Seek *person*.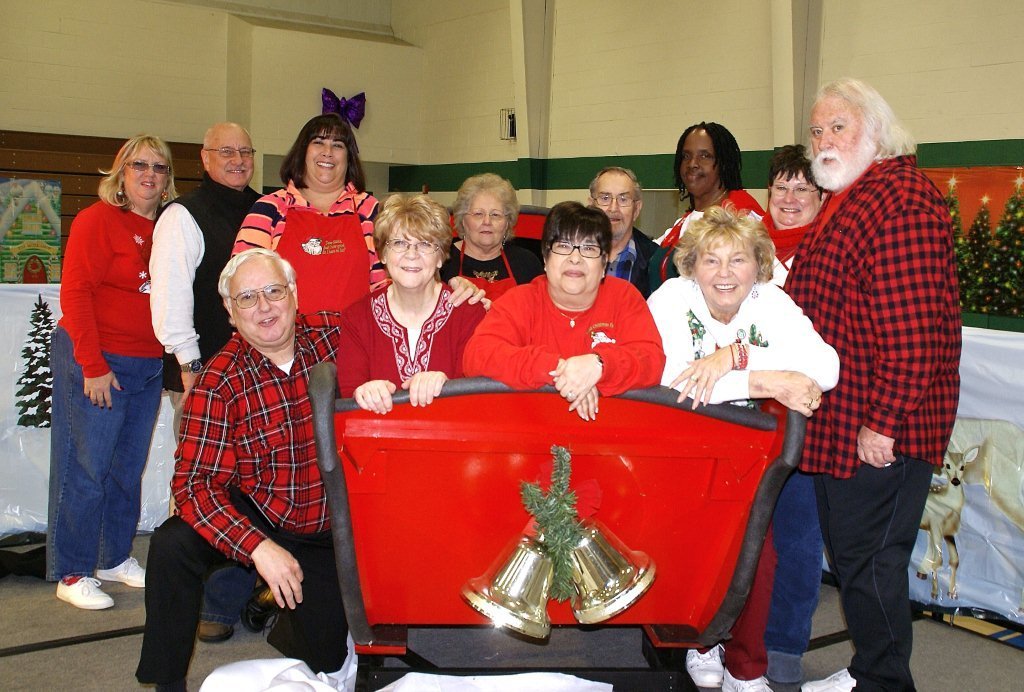
(43,128,187,611).
